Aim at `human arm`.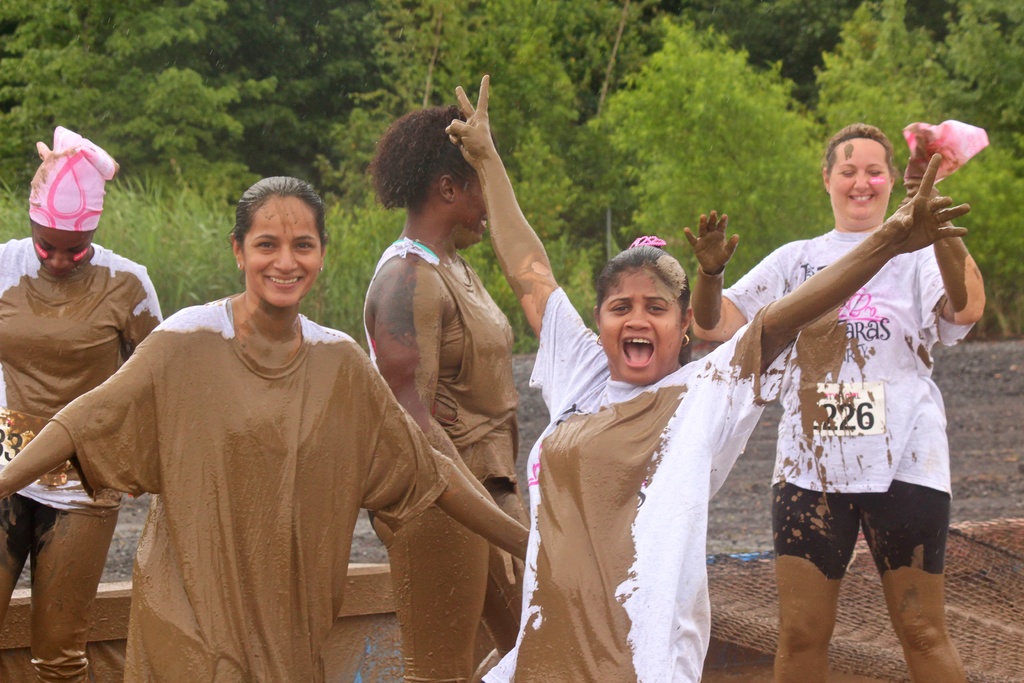
Aimed at detection(111, 265, 166, 357).
